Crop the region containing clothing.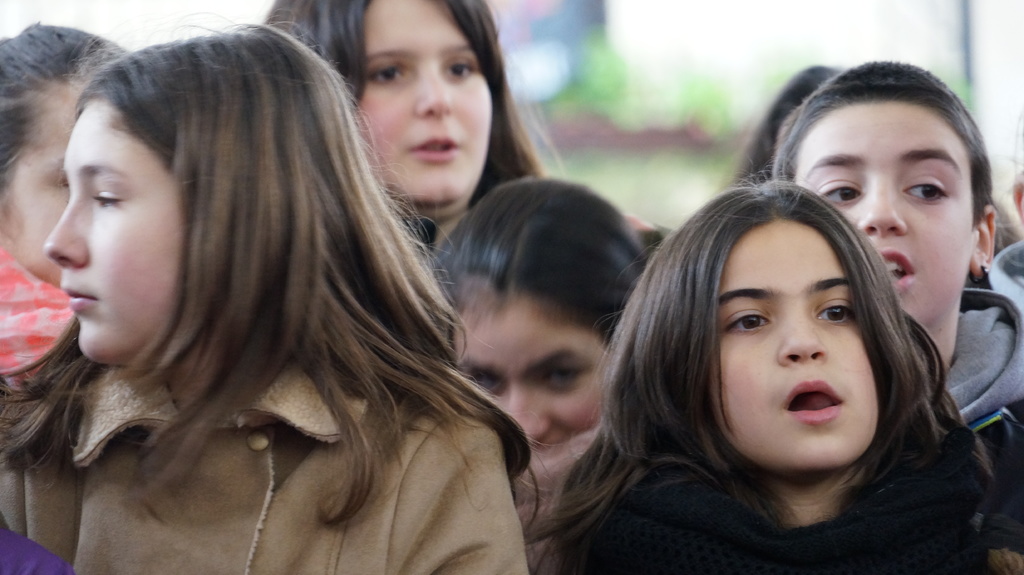
Crop region: rect(0, 513, 68, 574).
